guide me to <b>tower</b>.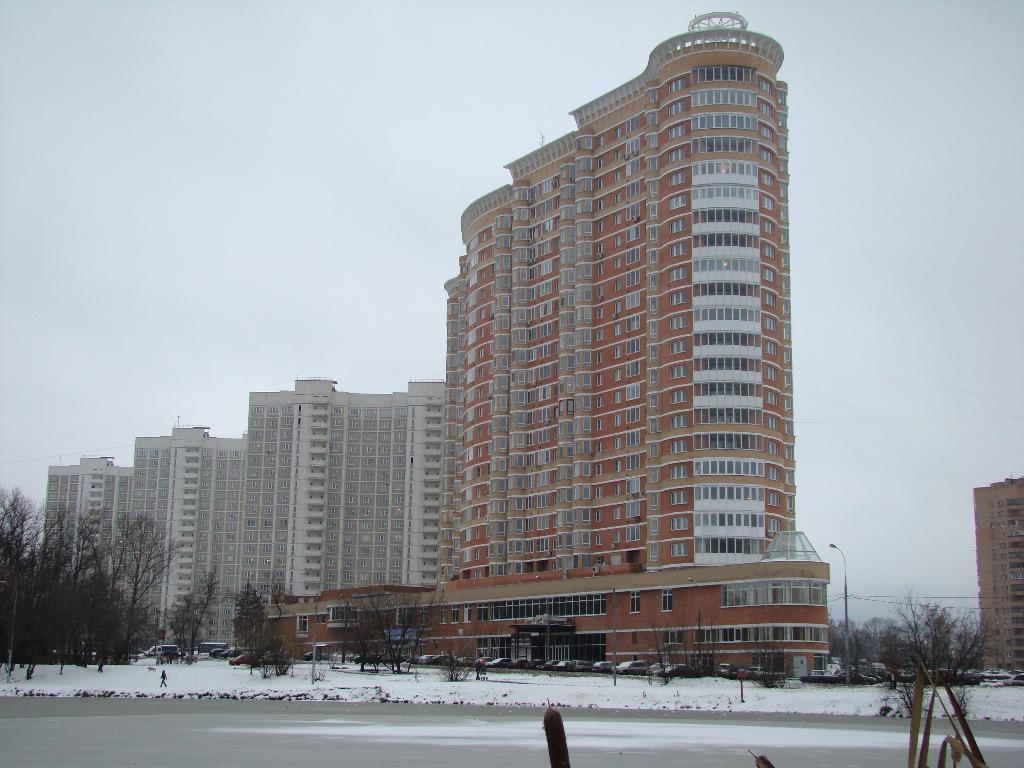
Guidance: Rect(44, 450, 111, 604).
